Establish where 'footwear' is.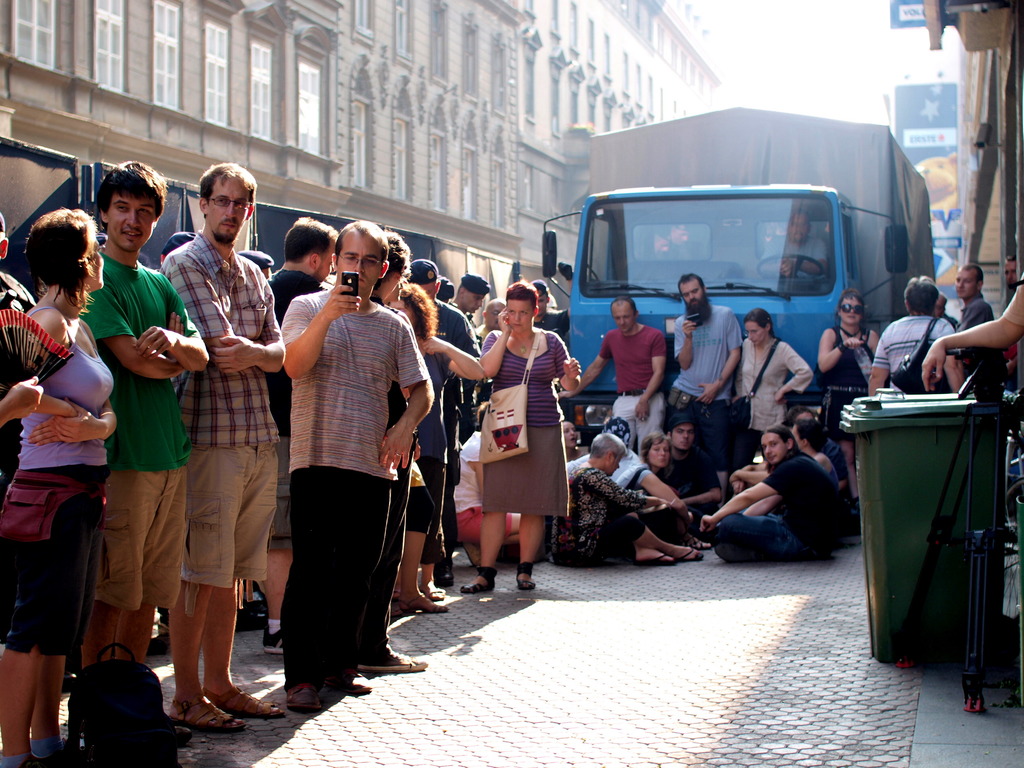
Established at (16,757,52,767).
